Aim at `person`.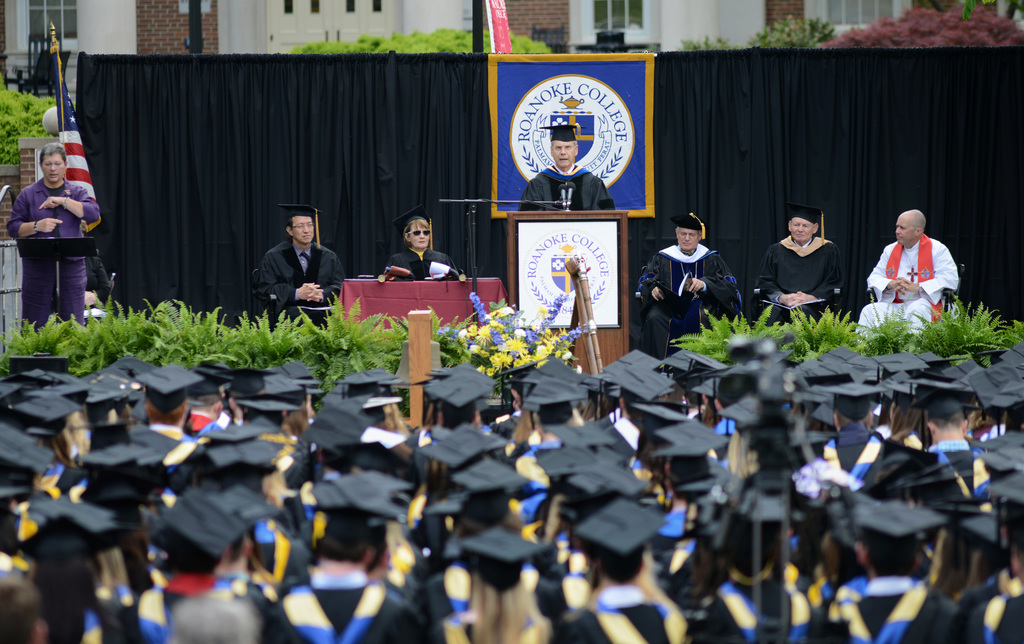
Aimed at <region>520, 125, 623, 216</region>.
